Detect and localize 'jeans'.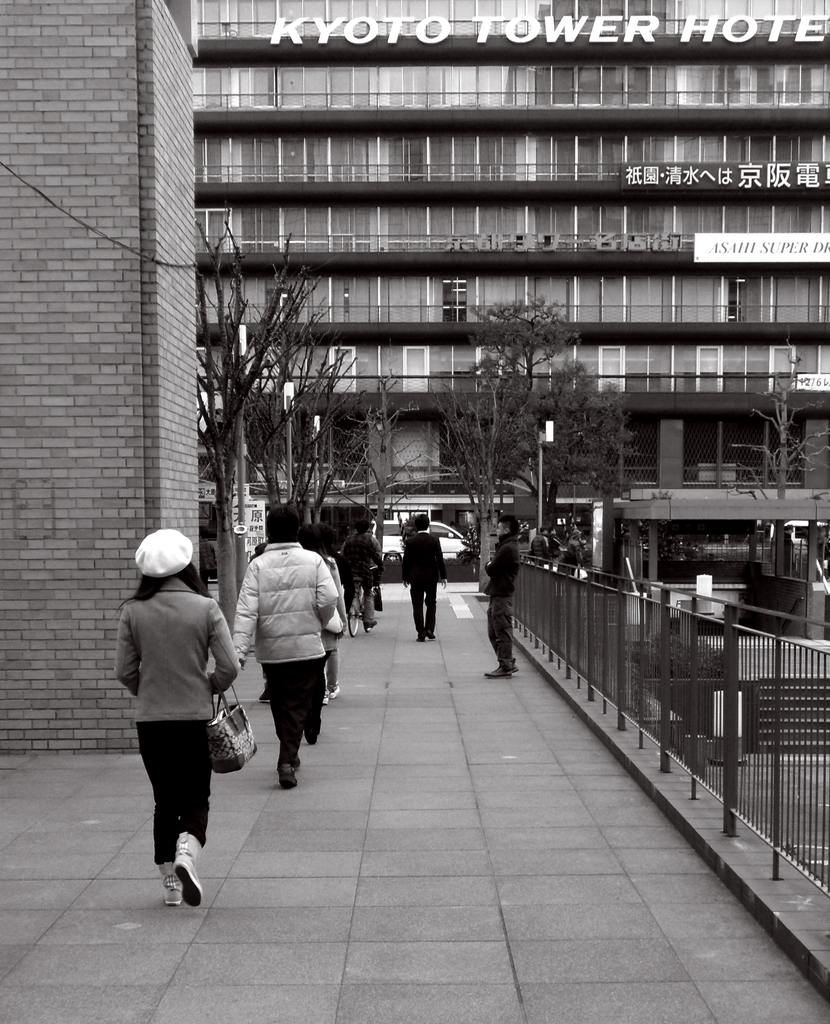
Localized at detection(412, 578, 442, 649).
